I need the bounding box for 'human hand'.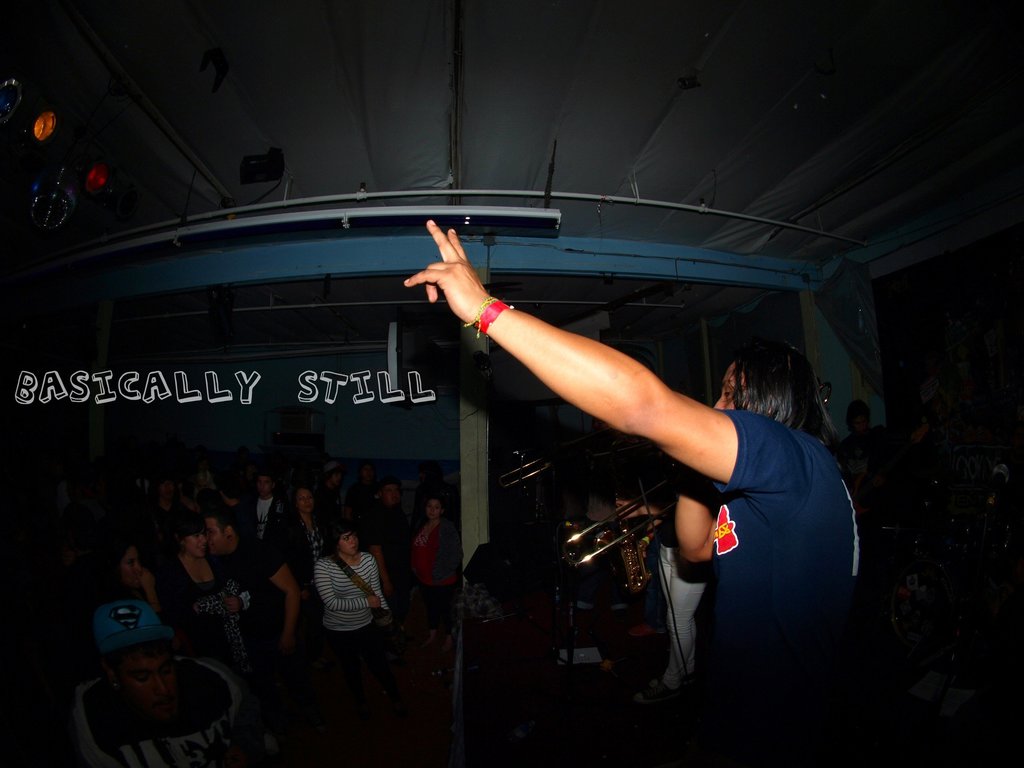
Here it is: 134, 566, 158, 596.
